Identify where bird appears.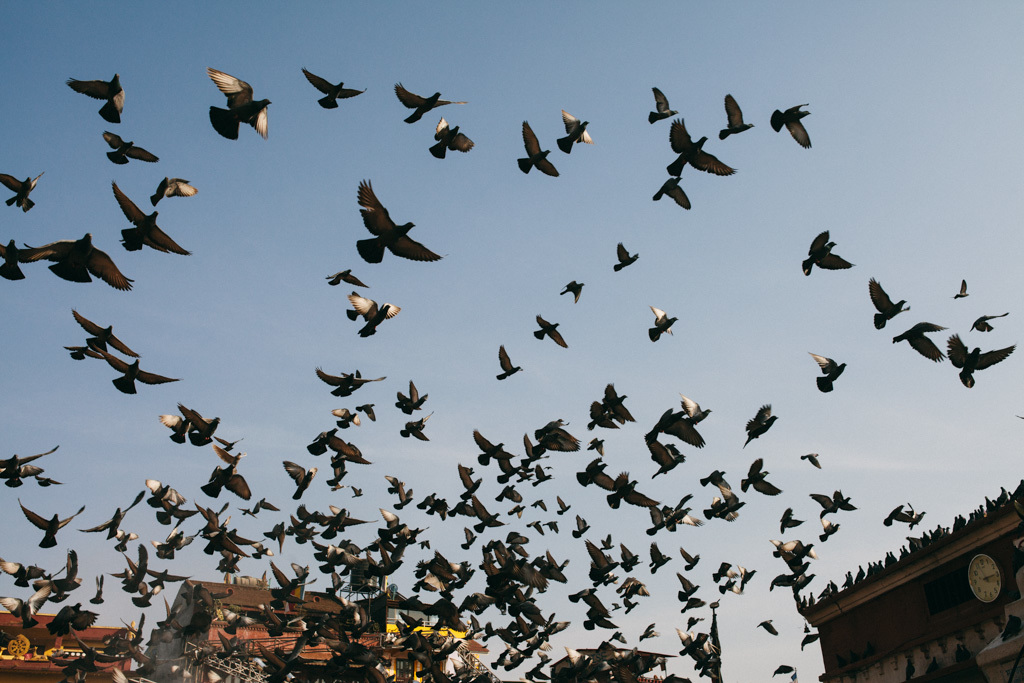
Appears at box(72, 306, 146, 359).
